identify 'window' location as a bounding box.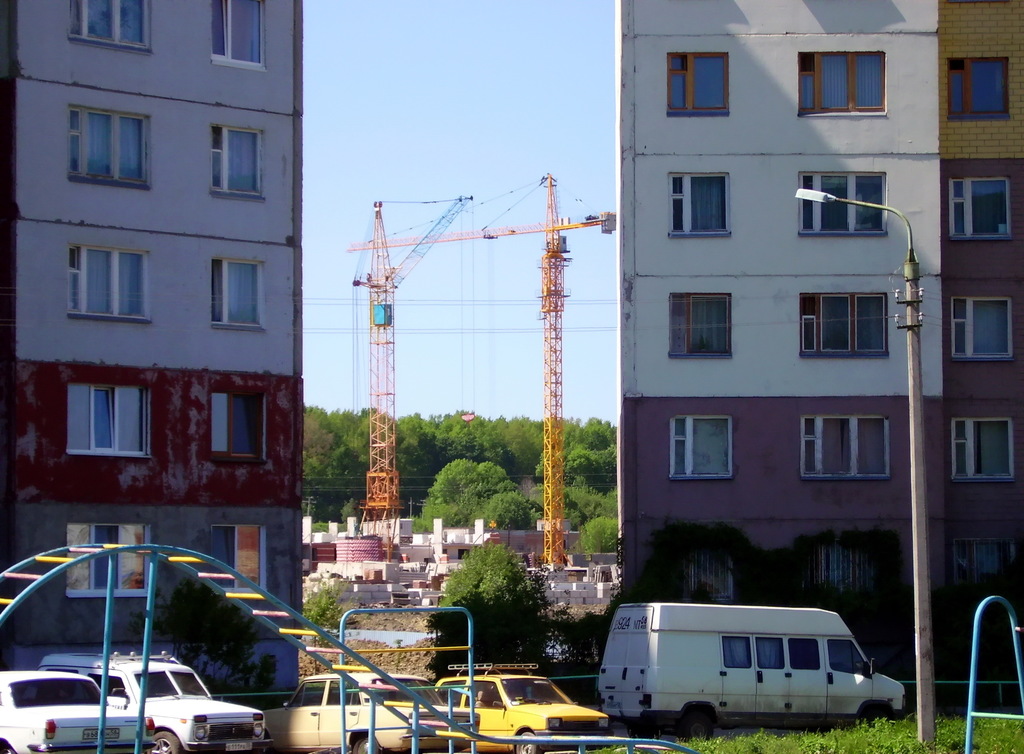
{"left": 804, "top": 35, "right": 899, "bottom": 115}.
